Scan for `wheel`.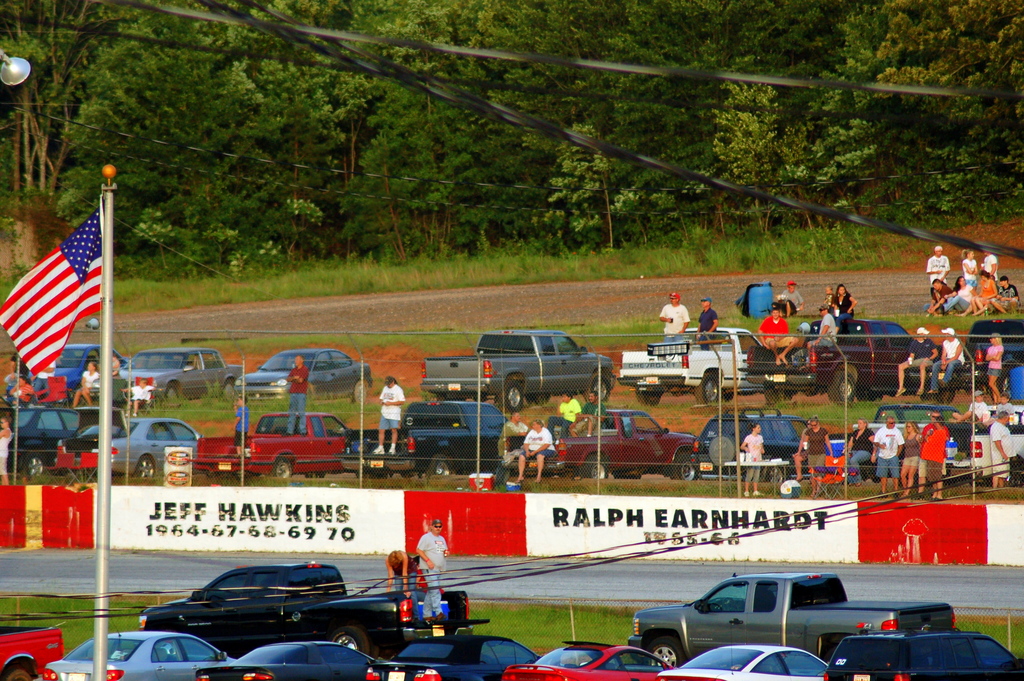
Scan result: 500 379 525 409.
